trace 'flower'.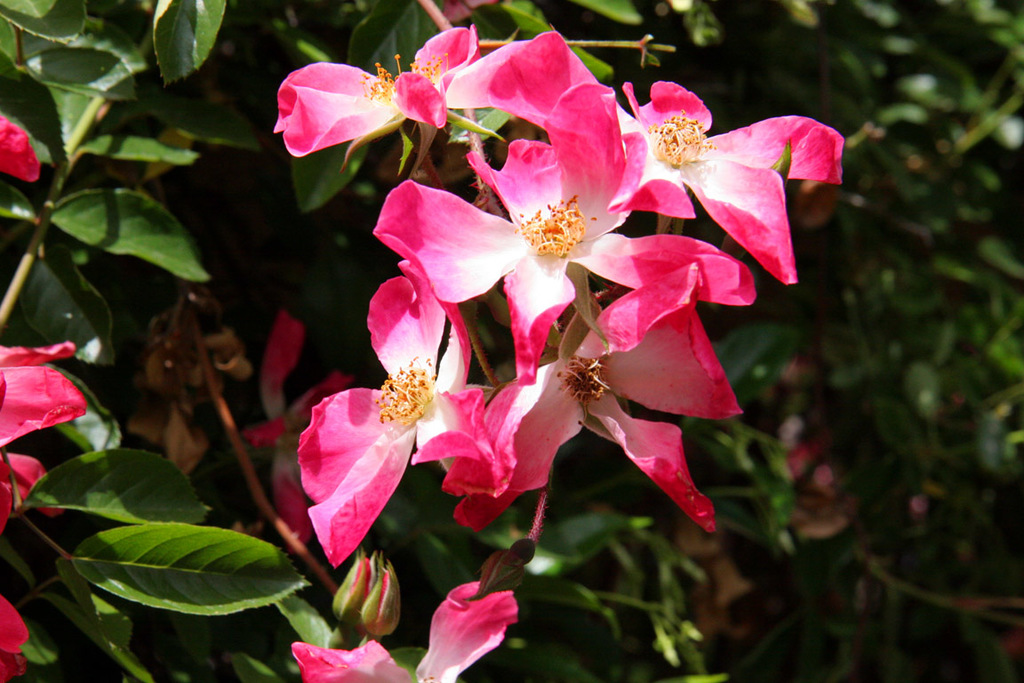
Traced to 296, 273, 513, 575.
